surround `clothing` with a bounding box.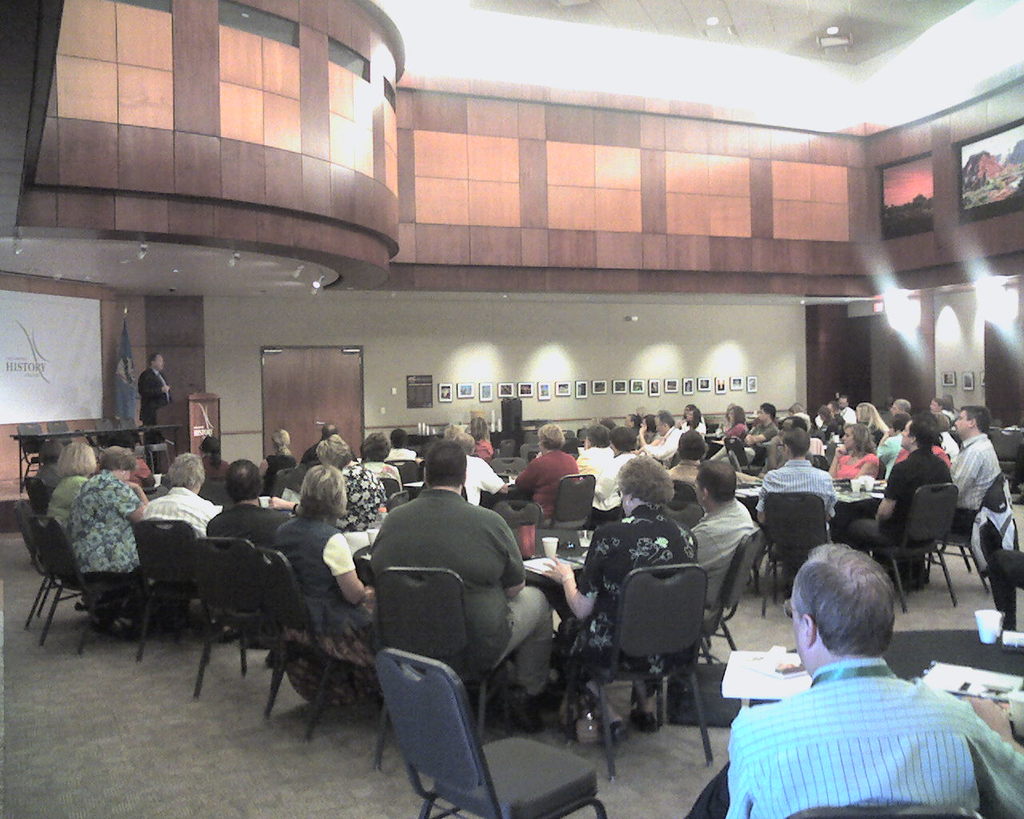
locate(73, 475, 134, 595).
